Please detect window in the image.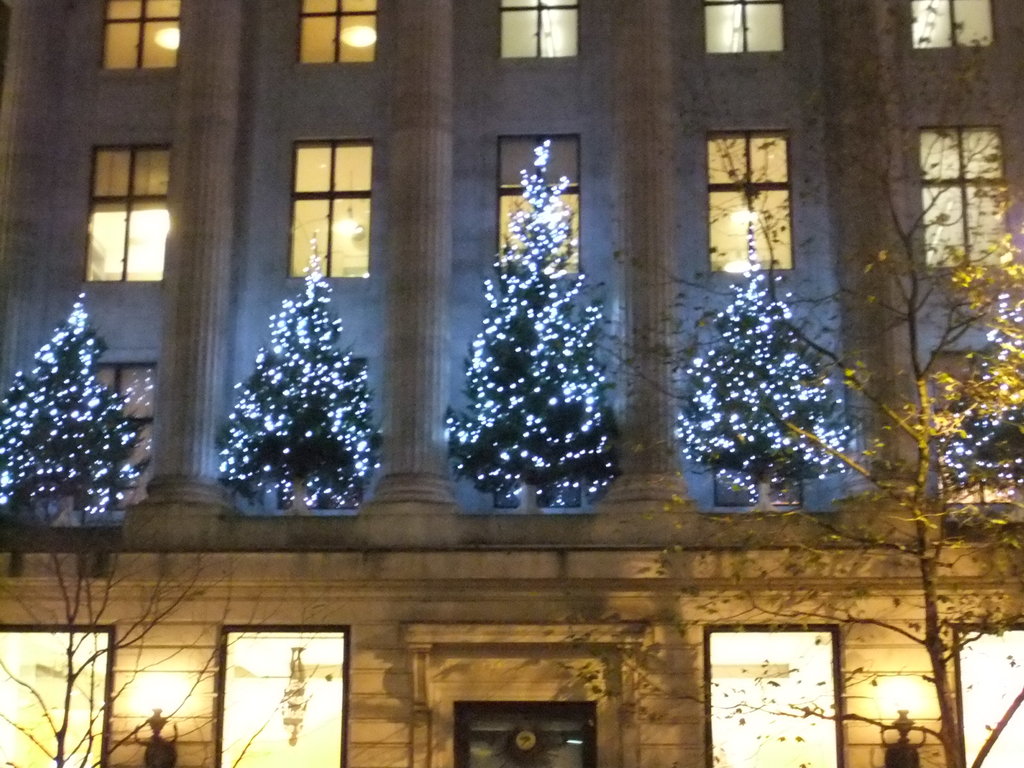
x1=948, y1=623, x2=1023, y2=767.
